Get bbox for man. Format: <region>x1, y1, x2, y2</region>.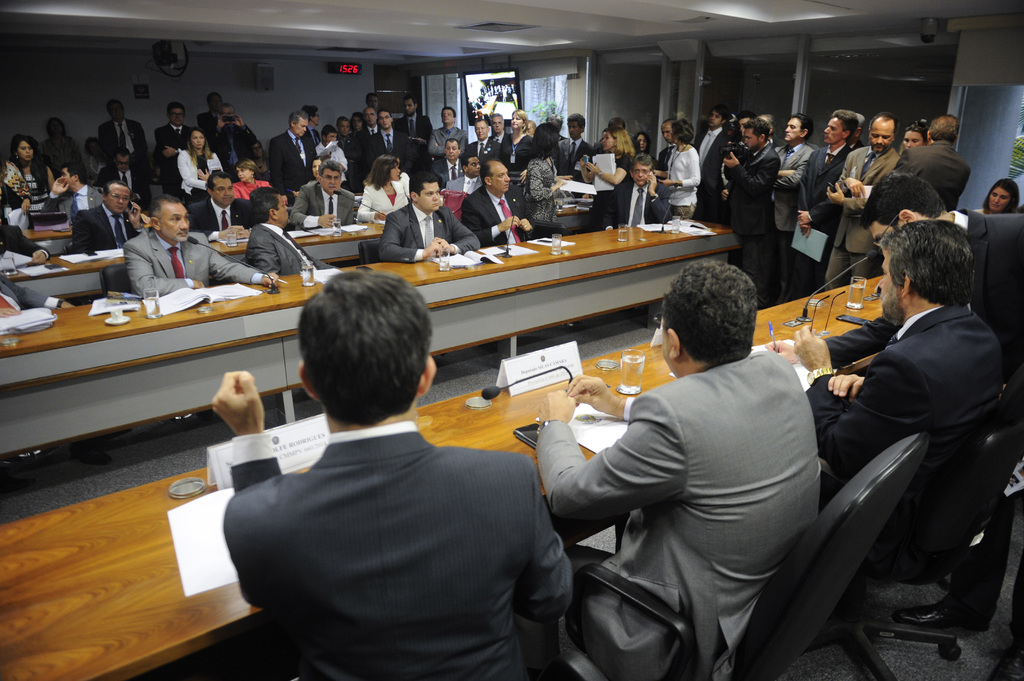
<region>246, 188, 332, 277</region>.
